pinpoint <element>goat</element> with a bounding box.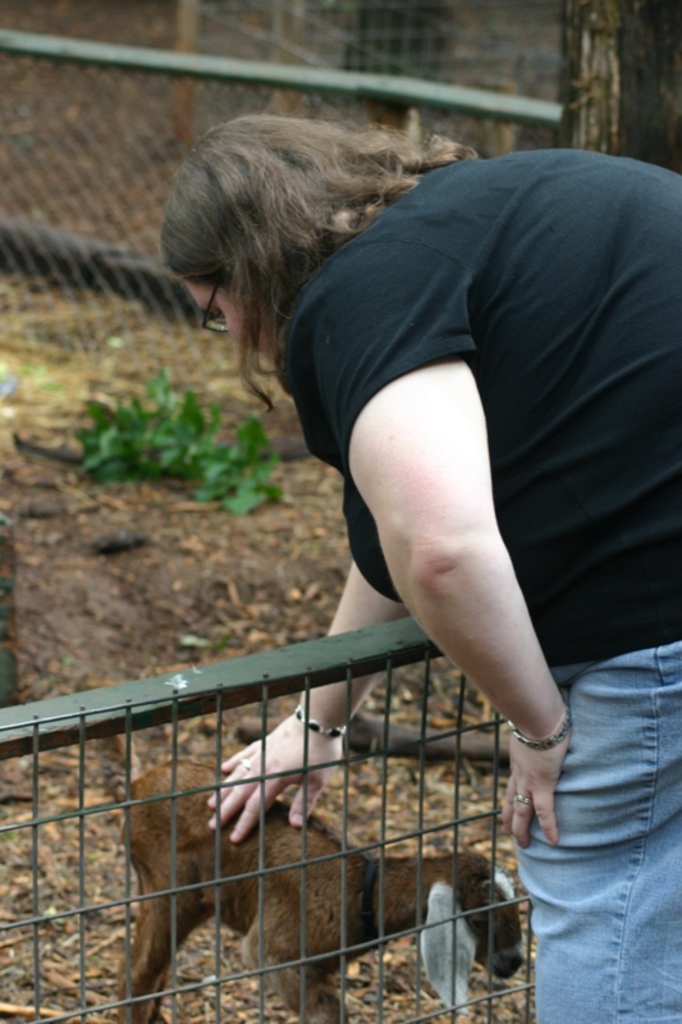
bbox=[91, 736, 526, 1021].
